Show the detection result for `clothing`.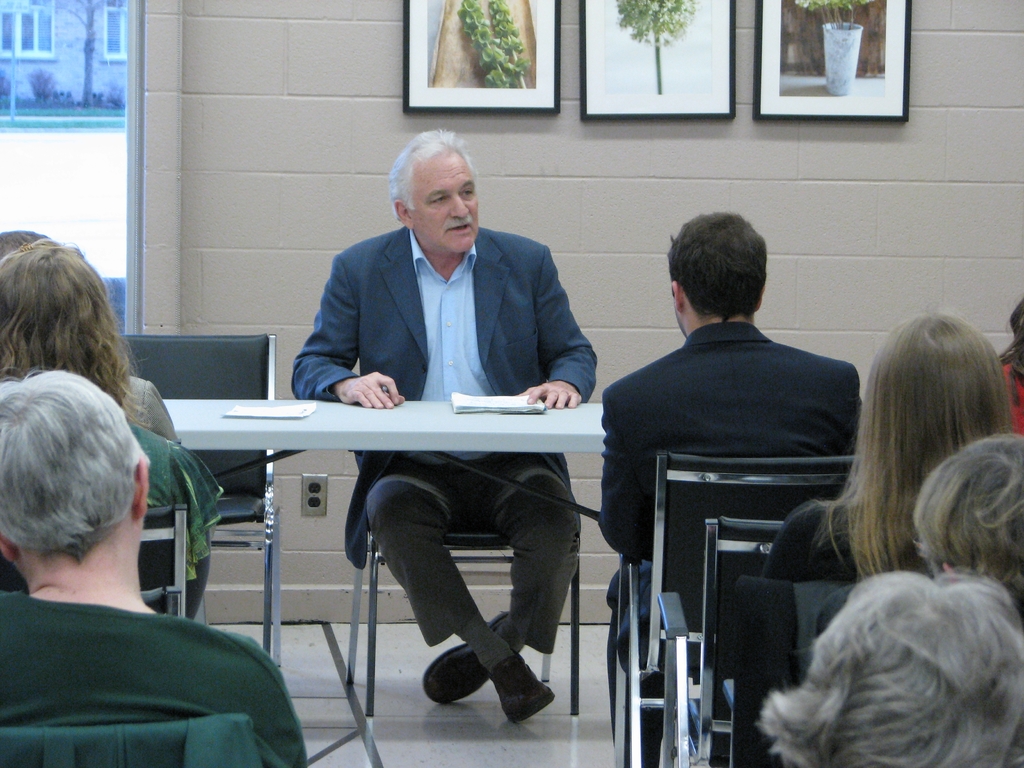
<region>289, 221, 595, 654</region>.
